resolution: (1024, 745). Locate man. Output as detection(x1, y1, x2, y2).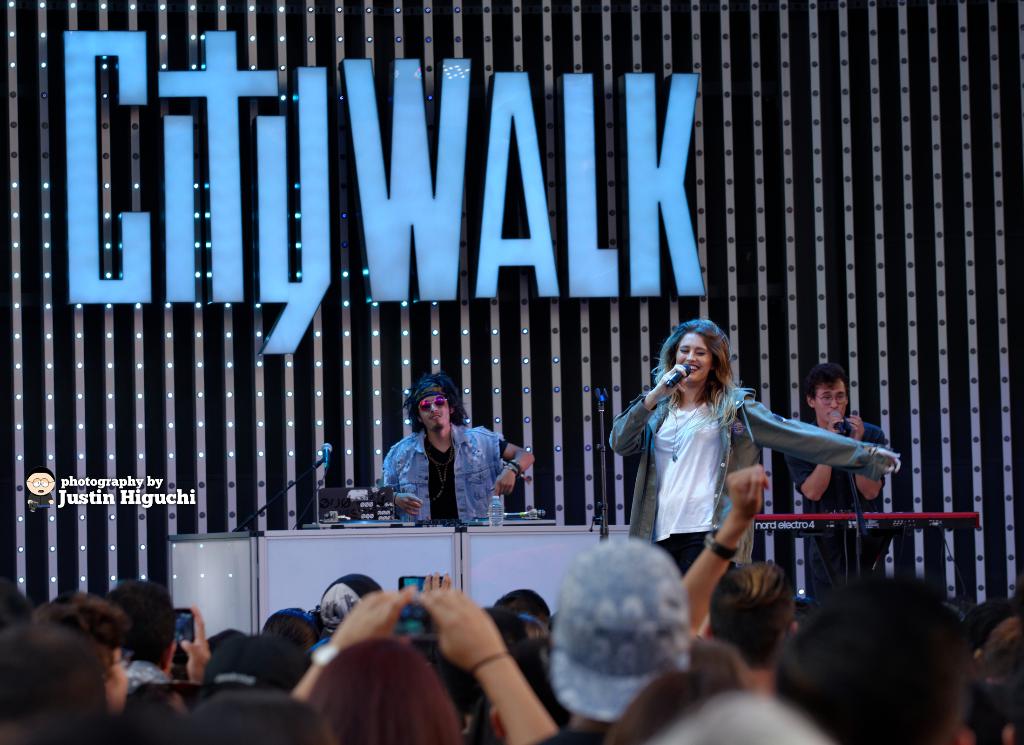
detection(376, 366, 525, 532).
